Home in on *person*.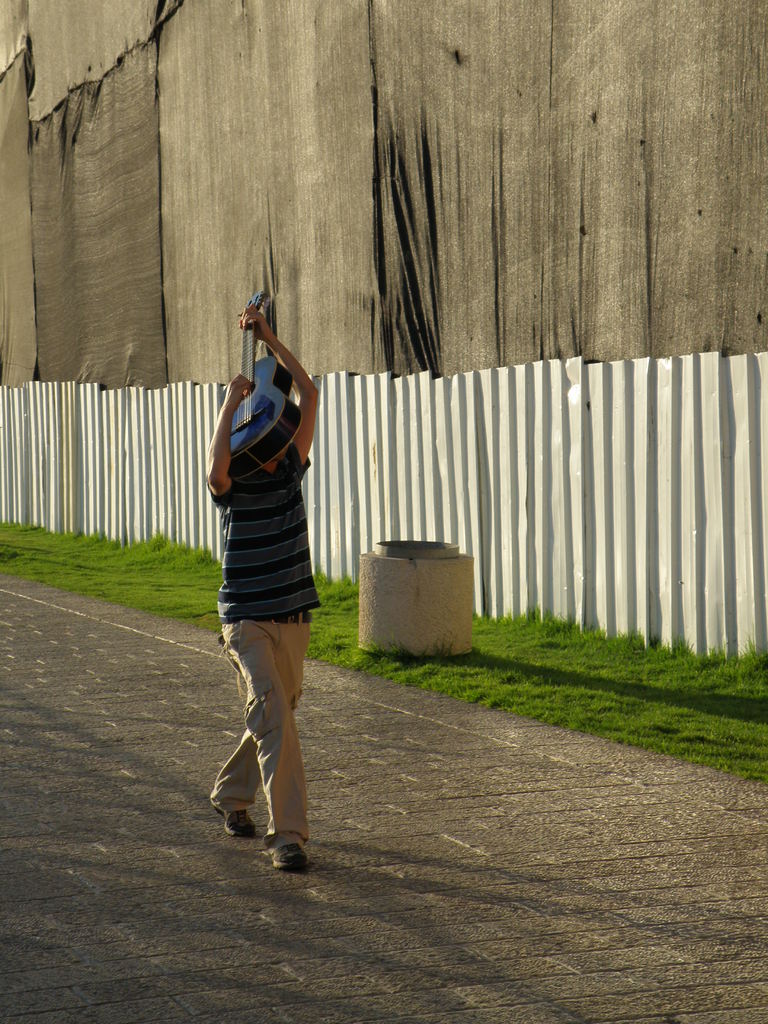
Homed in at [left=199, top=362, right=335, bottom=847].
